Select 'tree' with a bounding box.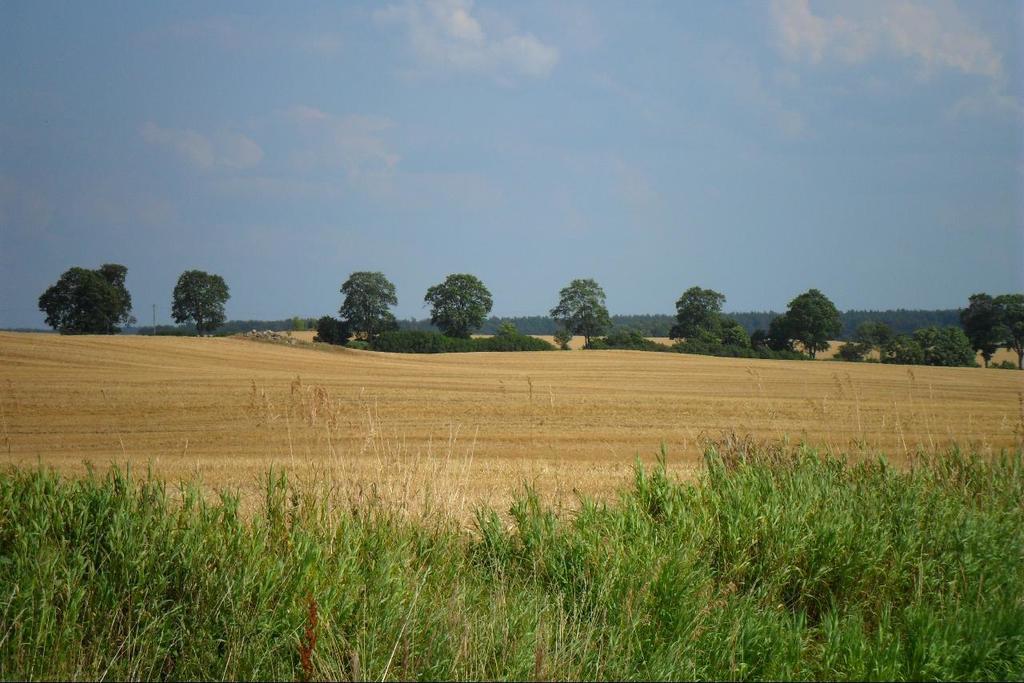
[910, 322, 979, 365].
